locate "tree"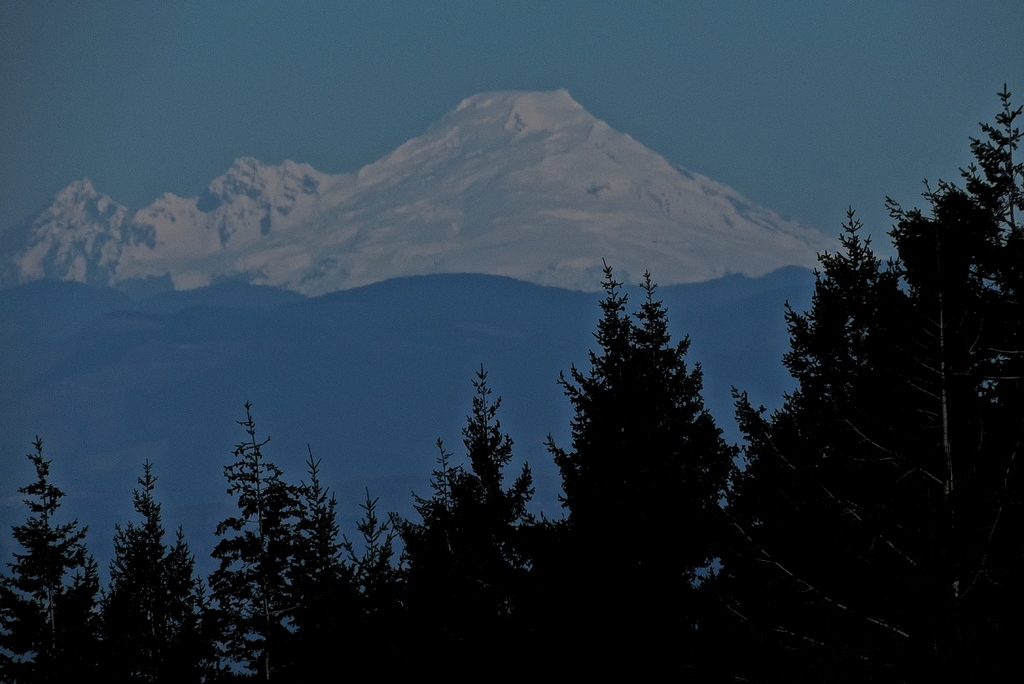
{"left": 721, "top": 206, "right": 974, "bottom": 683}
